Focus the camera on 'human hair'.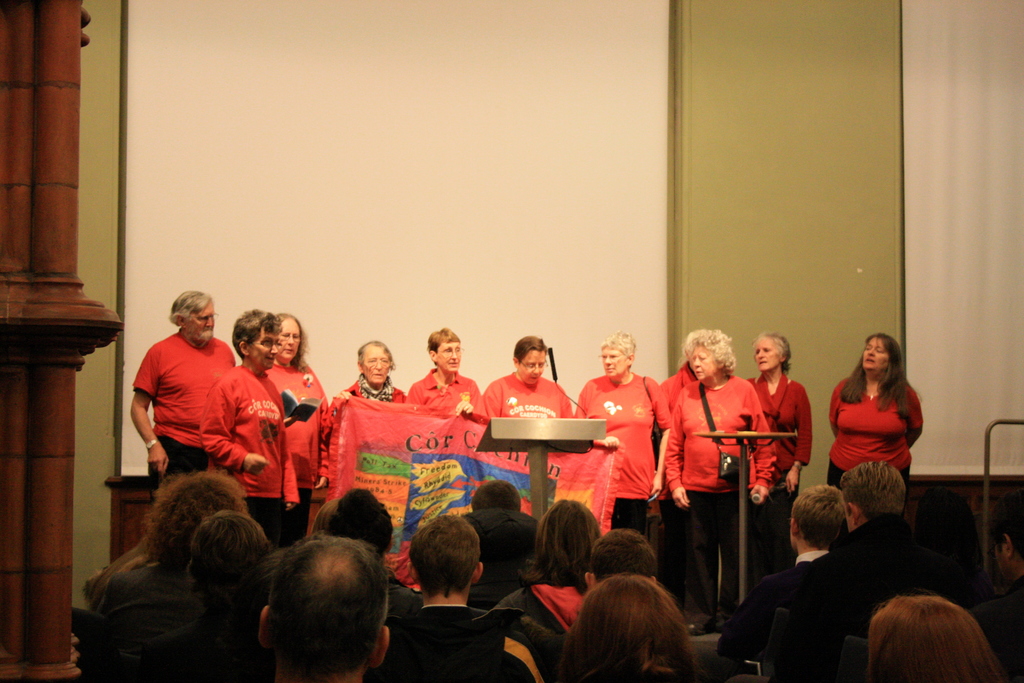
Focus region: x1=186, y1=507, x2=282, y2=614.
